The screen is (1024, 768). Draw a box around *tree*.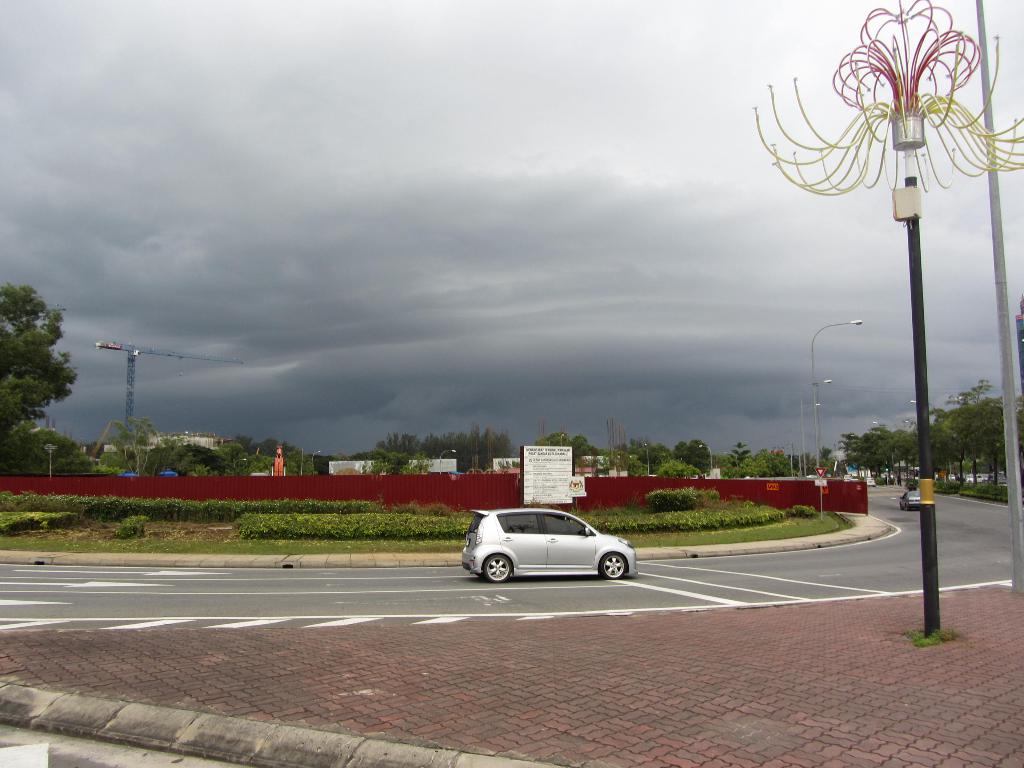
x1=543 y1=431 x2=590 y2=461.
